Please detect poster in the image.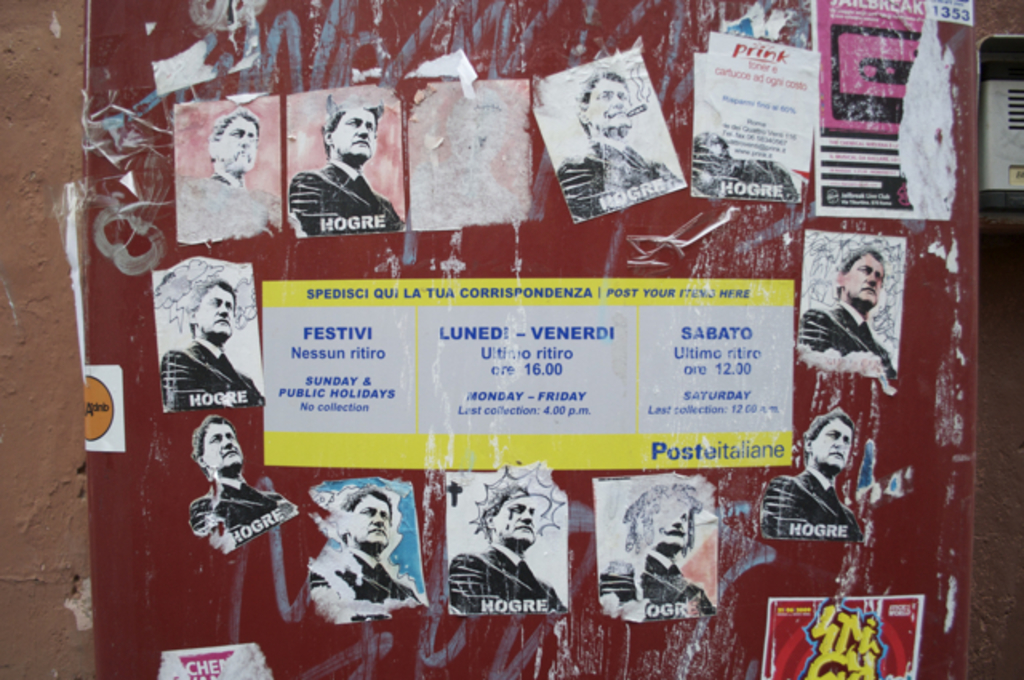
[left=813, top=0, right=950, bottom=221].
